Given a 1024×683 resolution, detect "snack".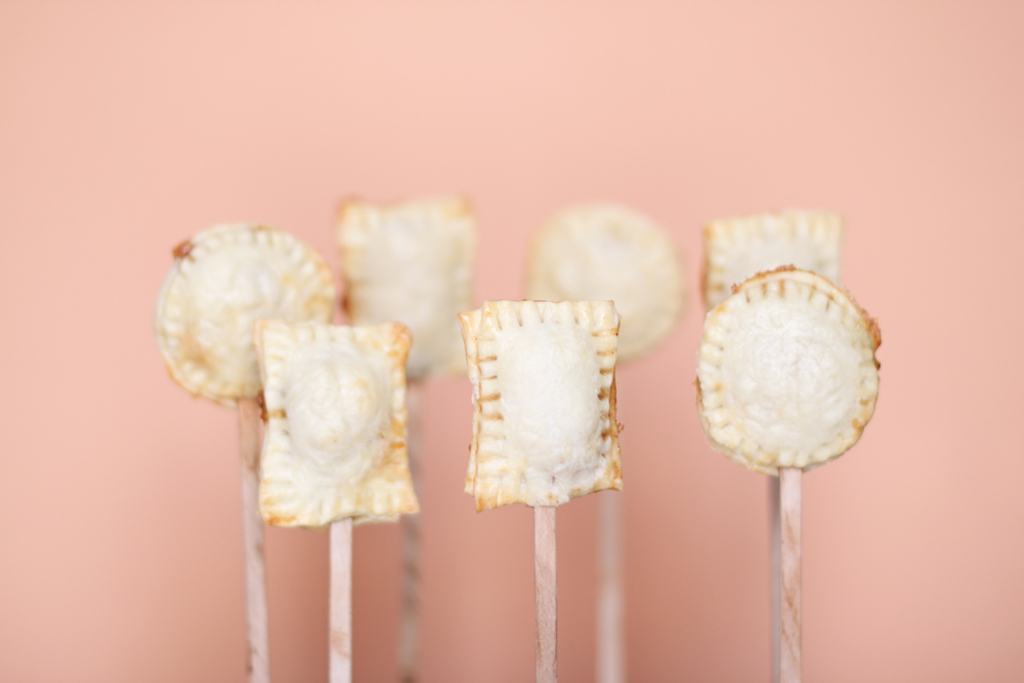
(left=325, top=189, right=482, bottom=384).
